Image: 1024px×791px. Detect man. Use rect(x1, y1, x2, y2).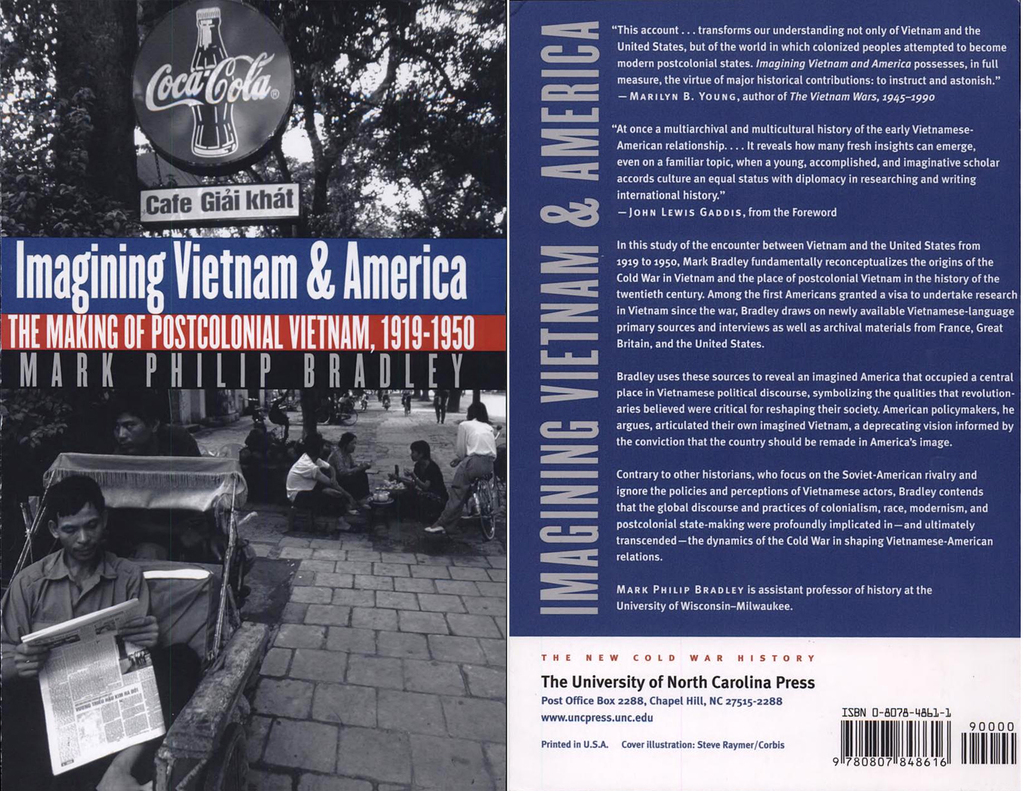
rect(109, 399, 207, 466).
